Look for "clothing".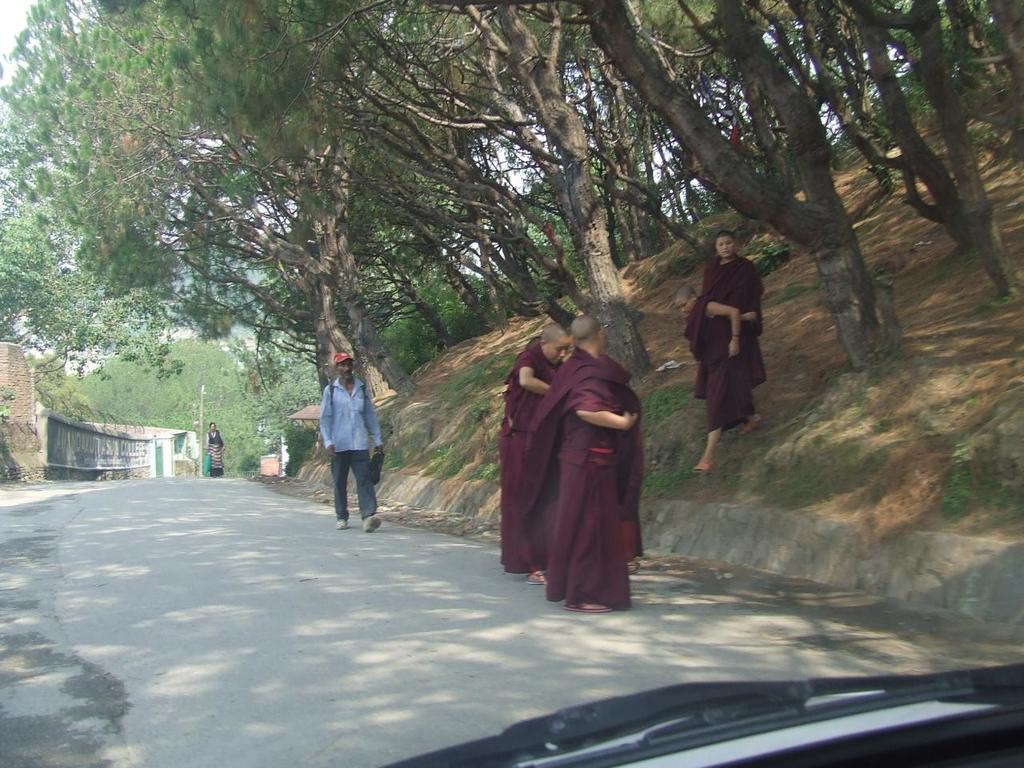
Found: box(500, 341, 566, 574).
